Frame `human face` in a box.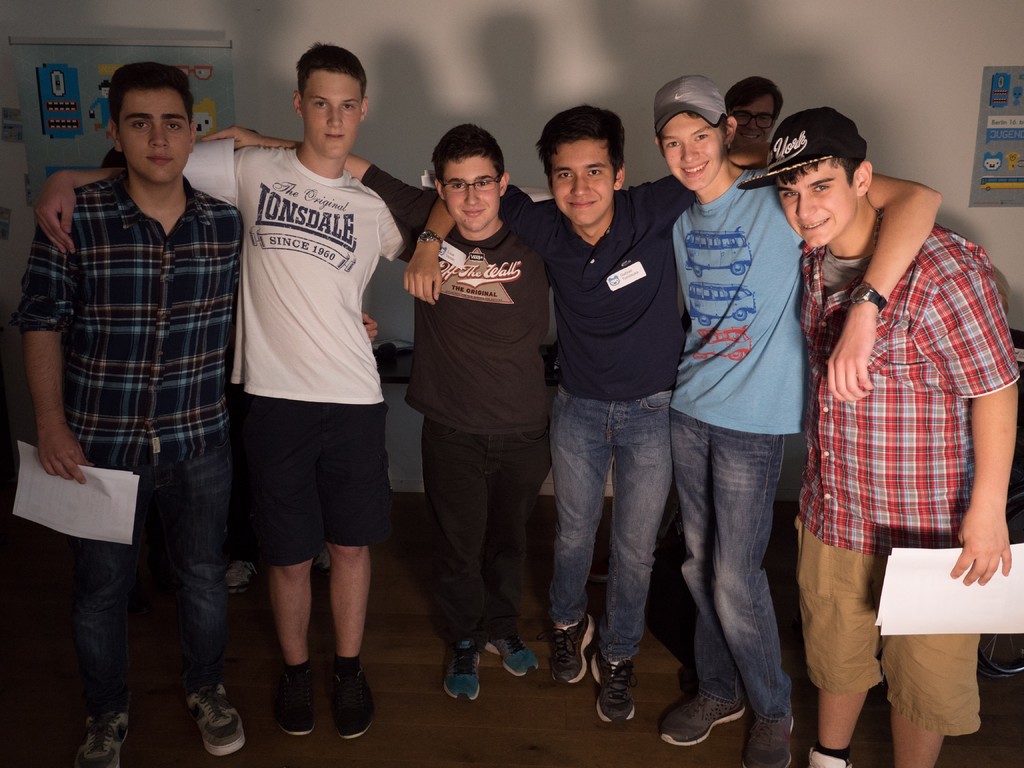
[left=547, top=136, right=614, bottom=228].
